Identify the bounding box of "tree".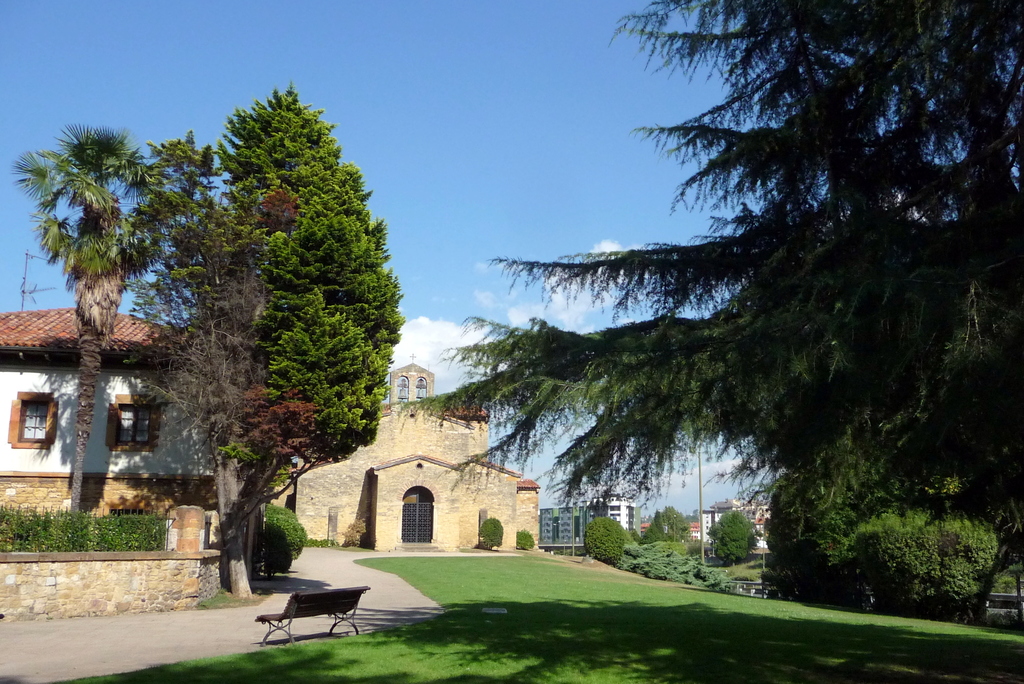
l=189, t=74, r=404, b=580.
